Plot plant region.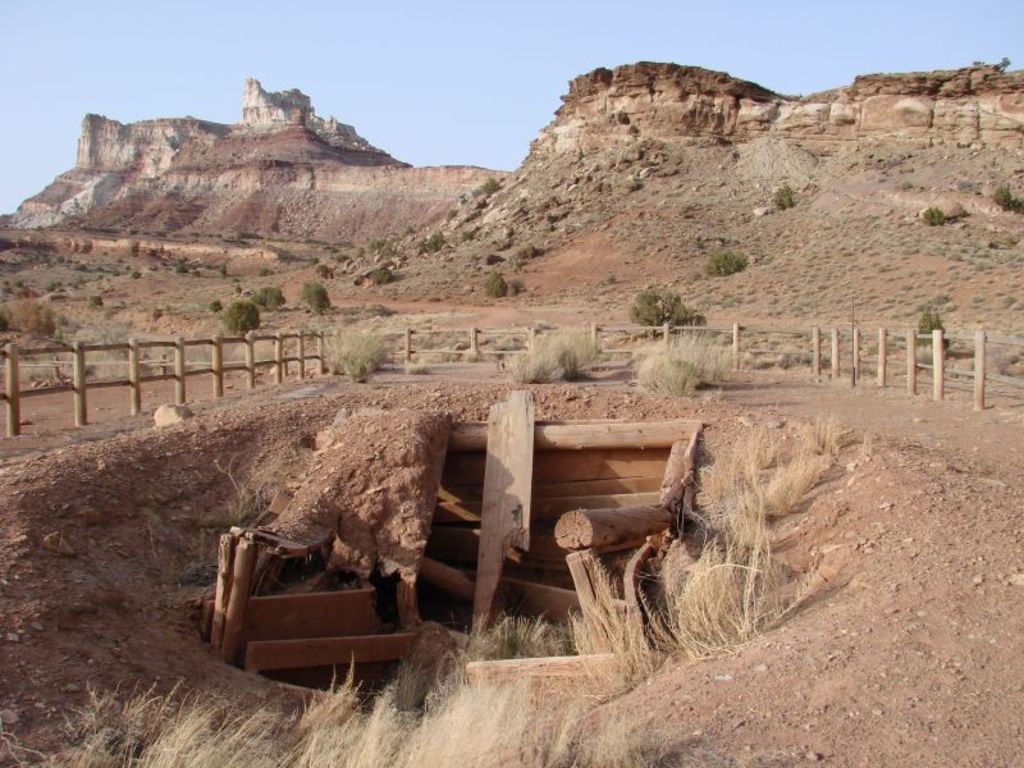
Plotted at 457/228/476/243.
